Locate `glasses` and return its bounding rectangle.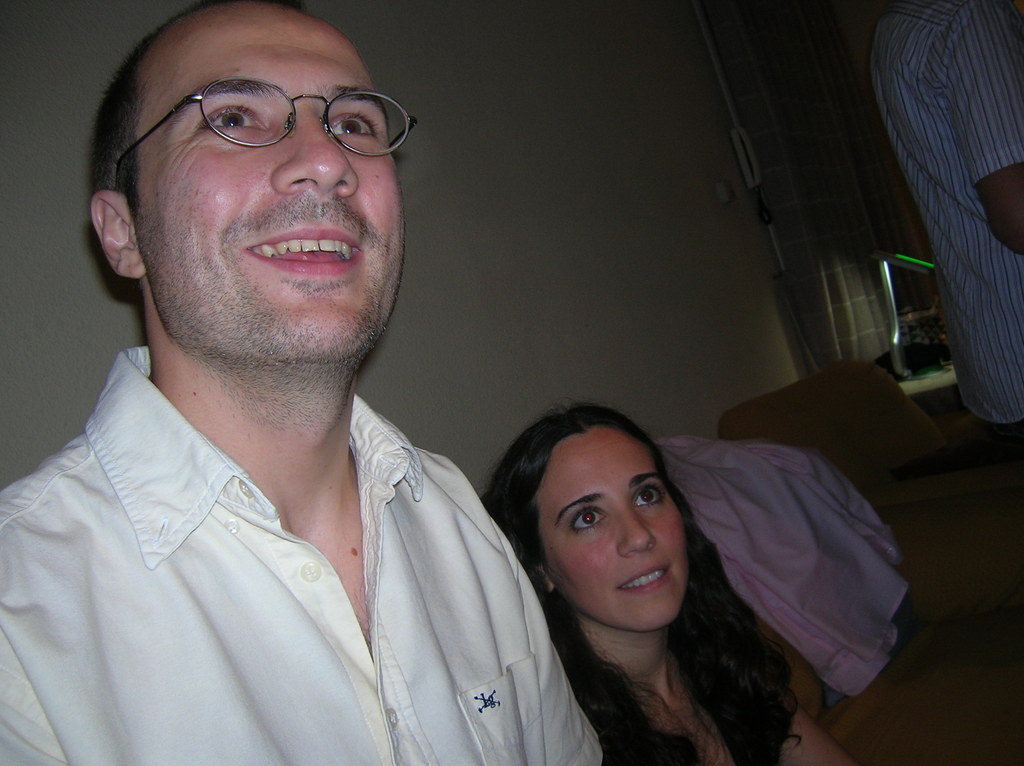
bbox=(109, 78, 418, 186).
